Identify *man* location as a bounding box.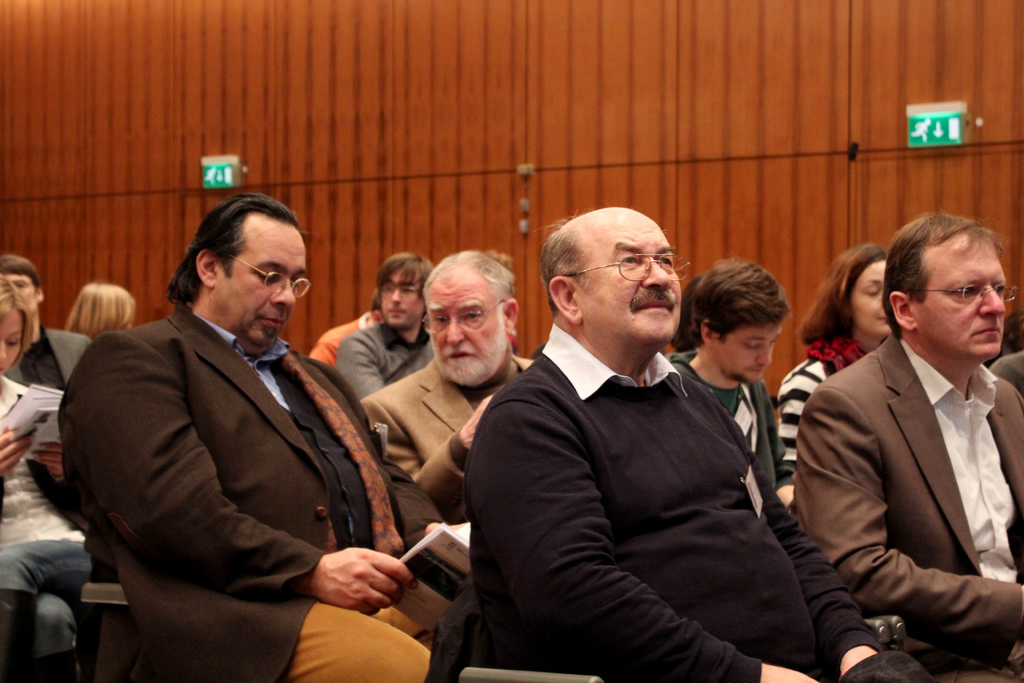
bbox=(342, 254, 430, 401).
